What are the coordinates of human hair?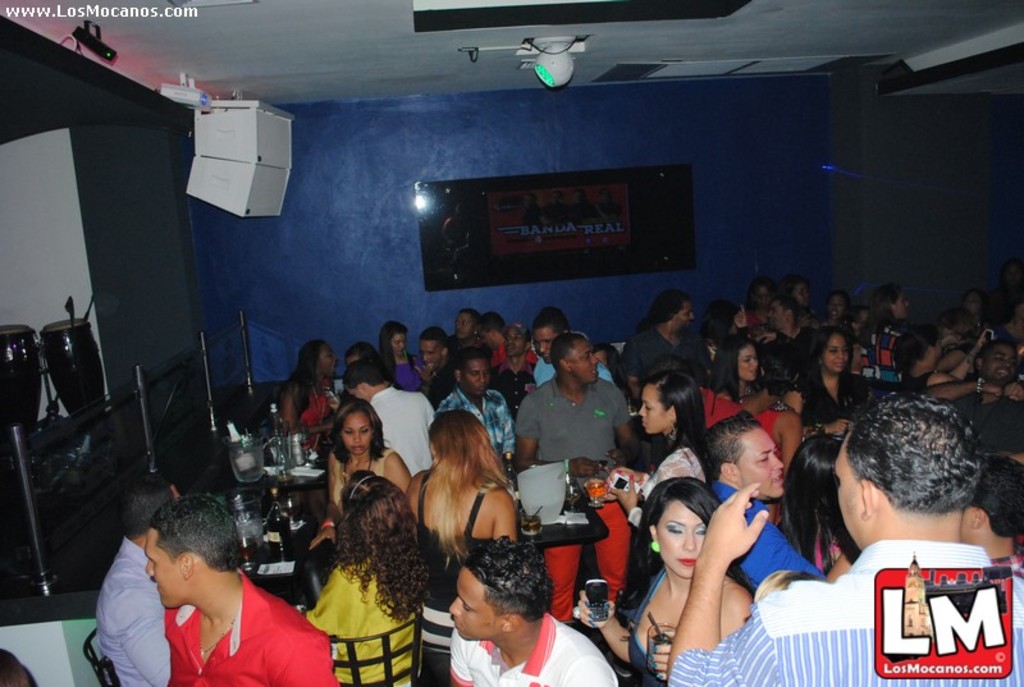
{"left": 760, "top": 339, "right": 801, "bottom": 385}.
